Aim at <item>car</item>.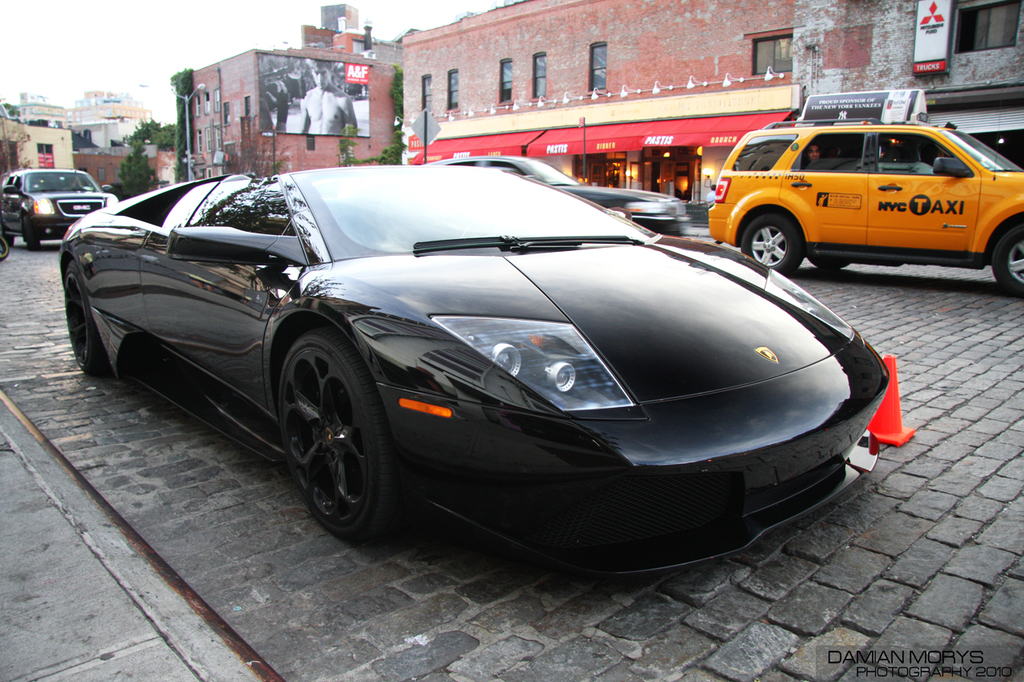
Aimed at (x1=86, y1=150, x2=911, y2=568).
